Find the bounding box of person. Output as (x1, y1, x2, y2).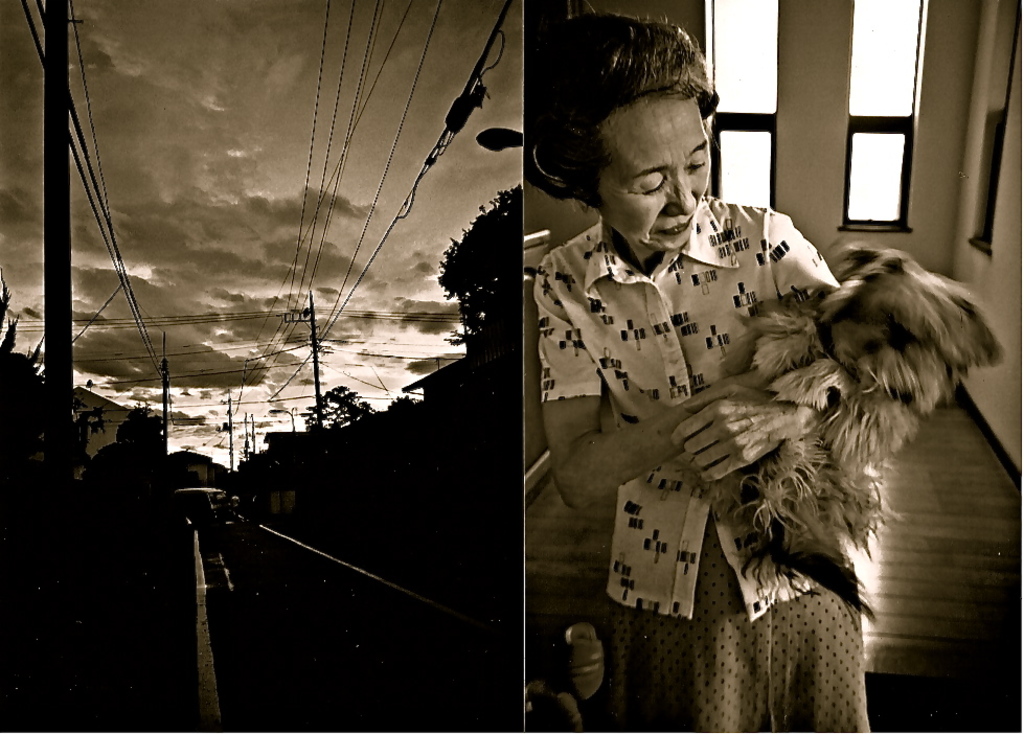
(531, 65, 816, 697).
